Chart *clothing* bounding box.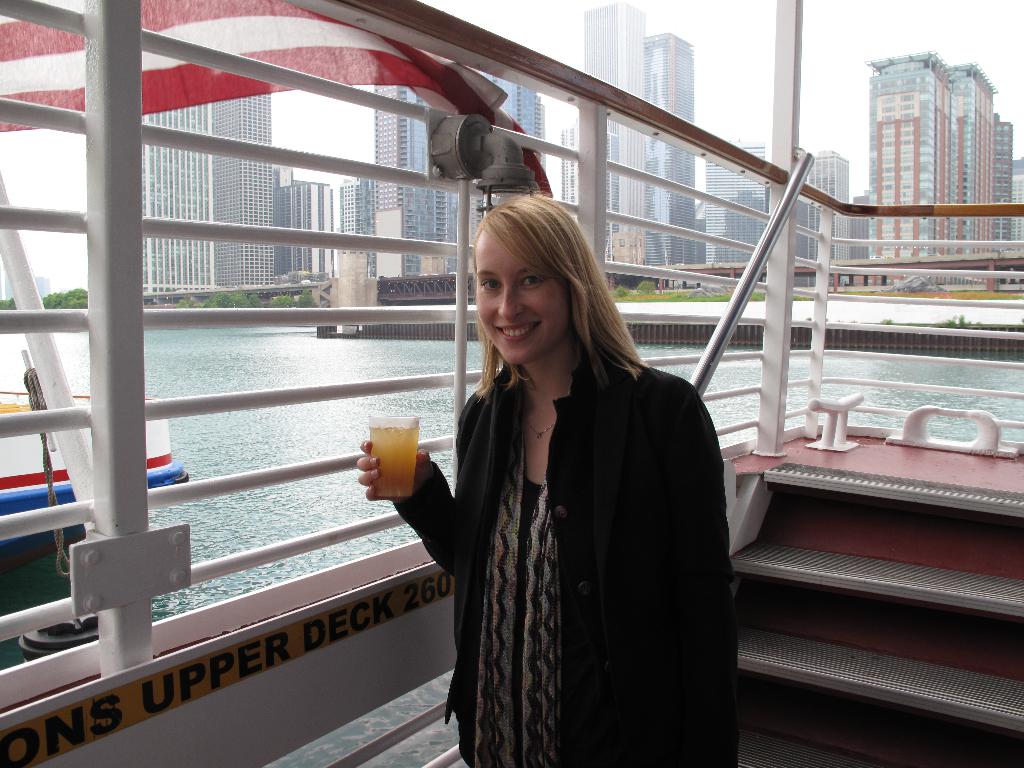
Charted: bbox=[388, 308, 744, 762].
